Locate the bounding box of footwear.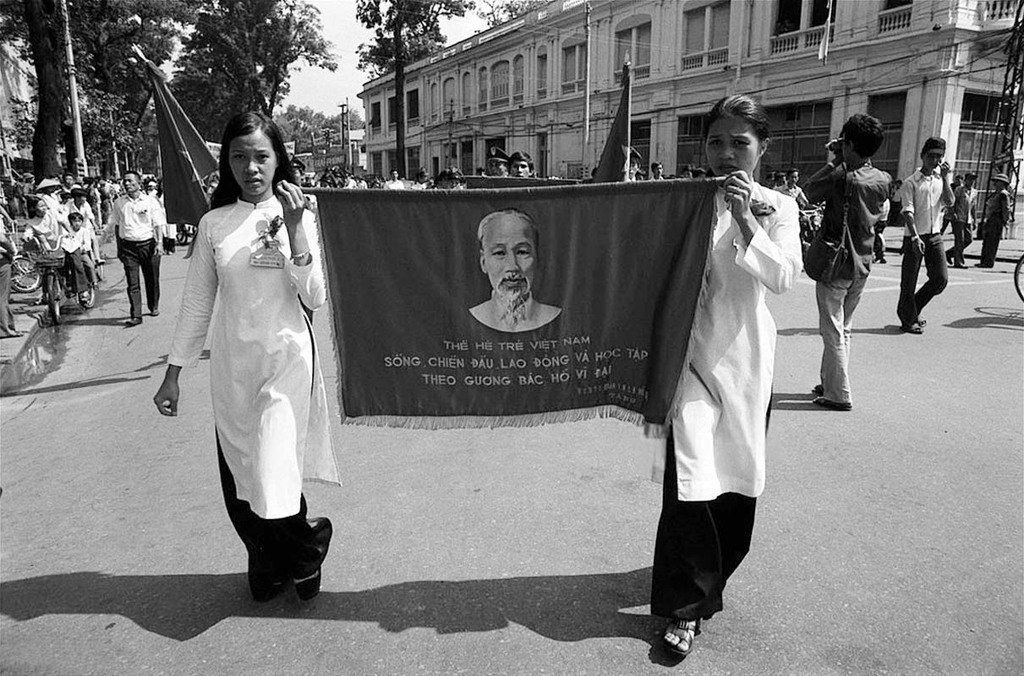
Bounding box: [660, 613, 701, 657].
